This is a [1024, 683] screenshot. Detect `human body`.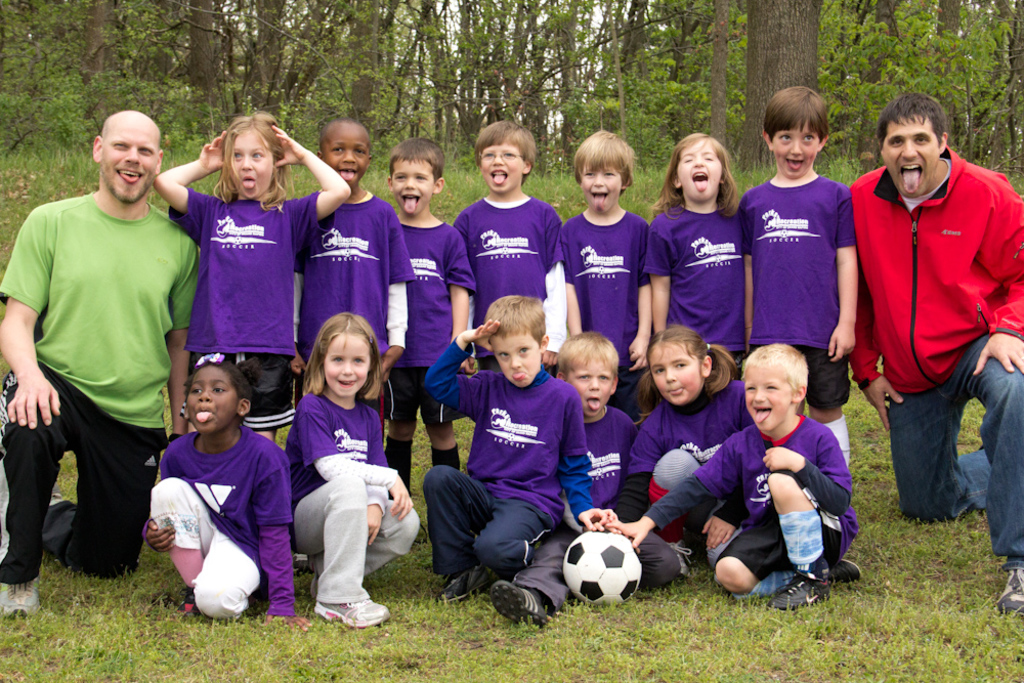
(0, 108, 203, 618).
